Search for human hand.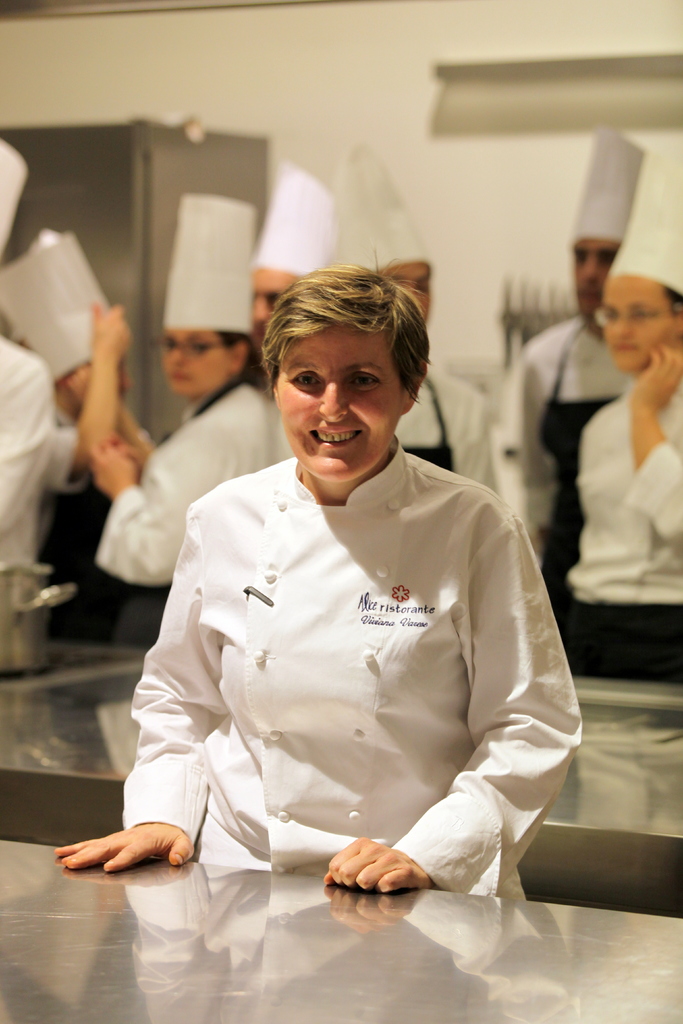
Found at region(86, 436, 139, 498).
